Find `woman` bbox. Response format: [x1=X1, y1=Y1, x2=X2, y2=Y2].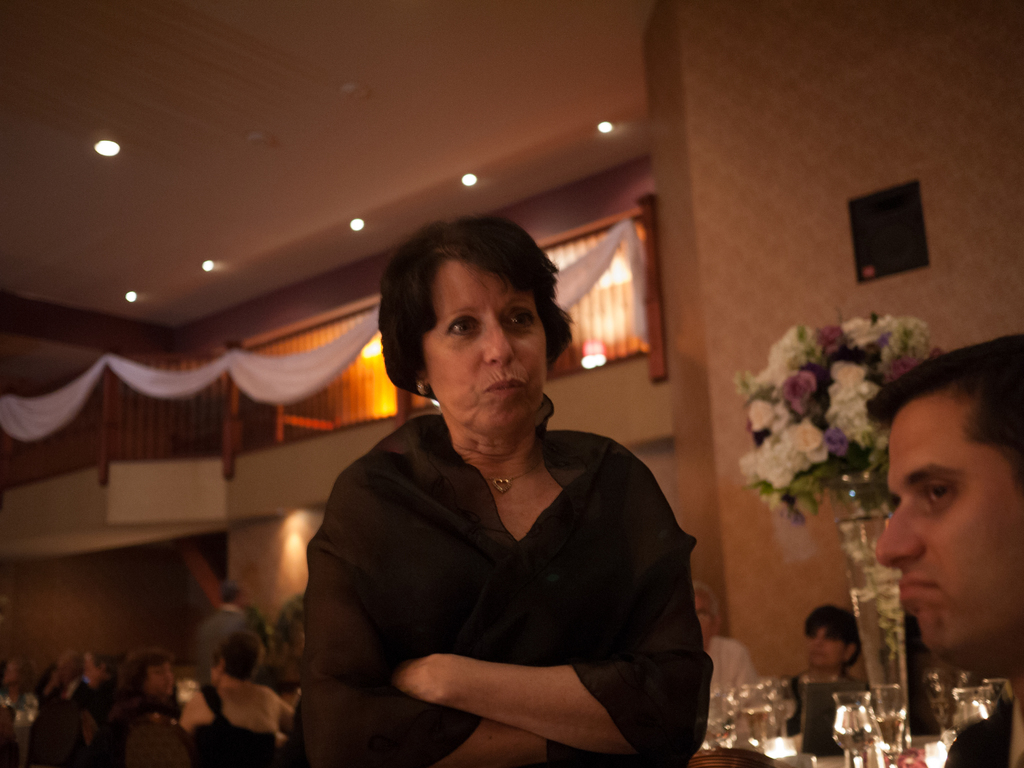
[x1=188, y1=584, x2=252, y2=664].
